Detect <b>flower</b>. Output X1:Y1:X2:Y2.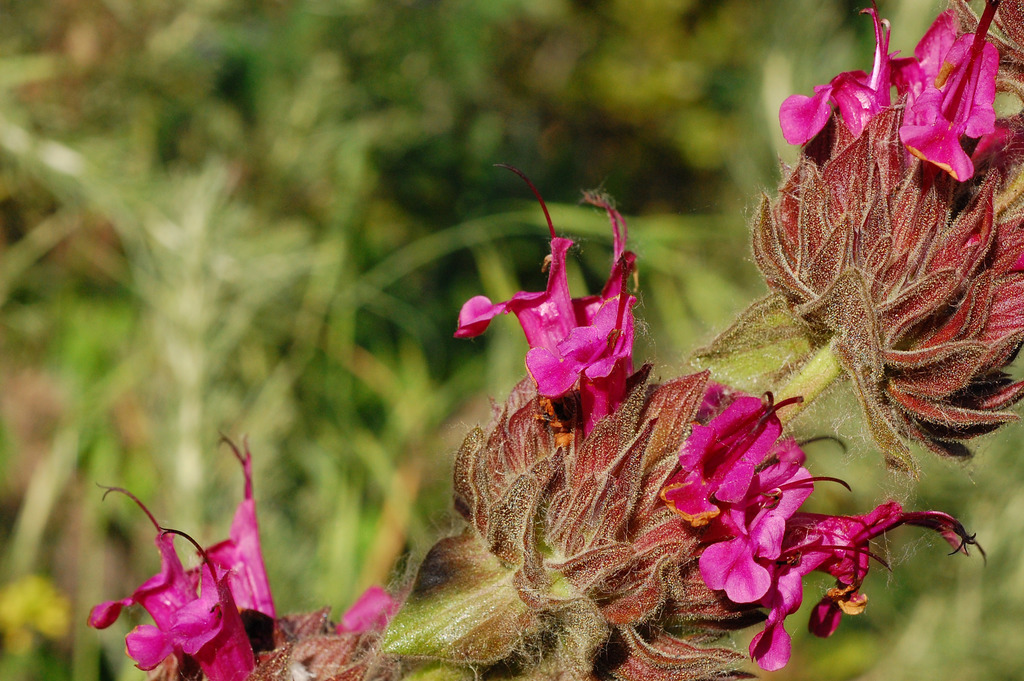
0:569:72:654.
